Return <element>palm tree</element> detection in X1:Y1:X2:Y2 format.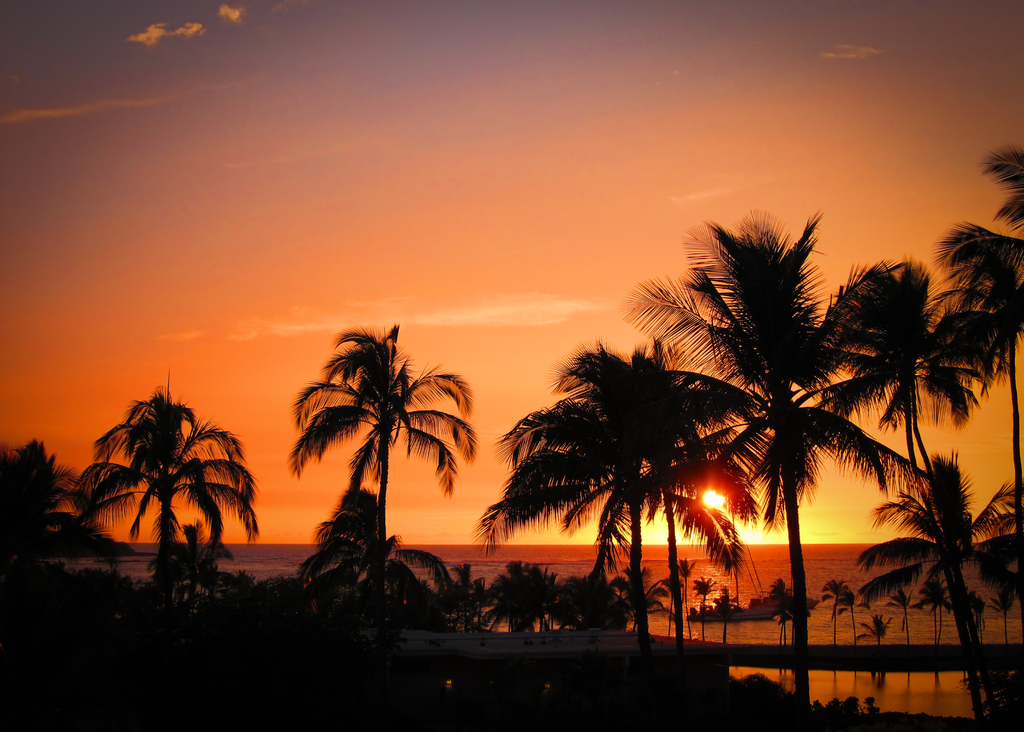
275:335:481:590.
